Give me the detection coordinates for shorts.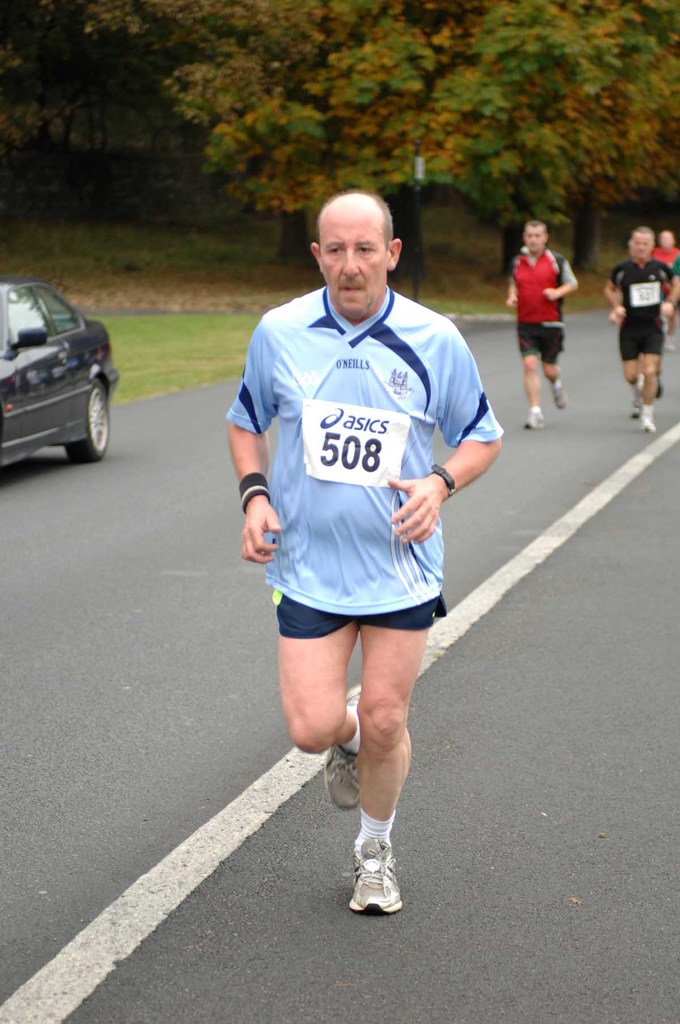
bbox=[619, 324, 665, 363].
